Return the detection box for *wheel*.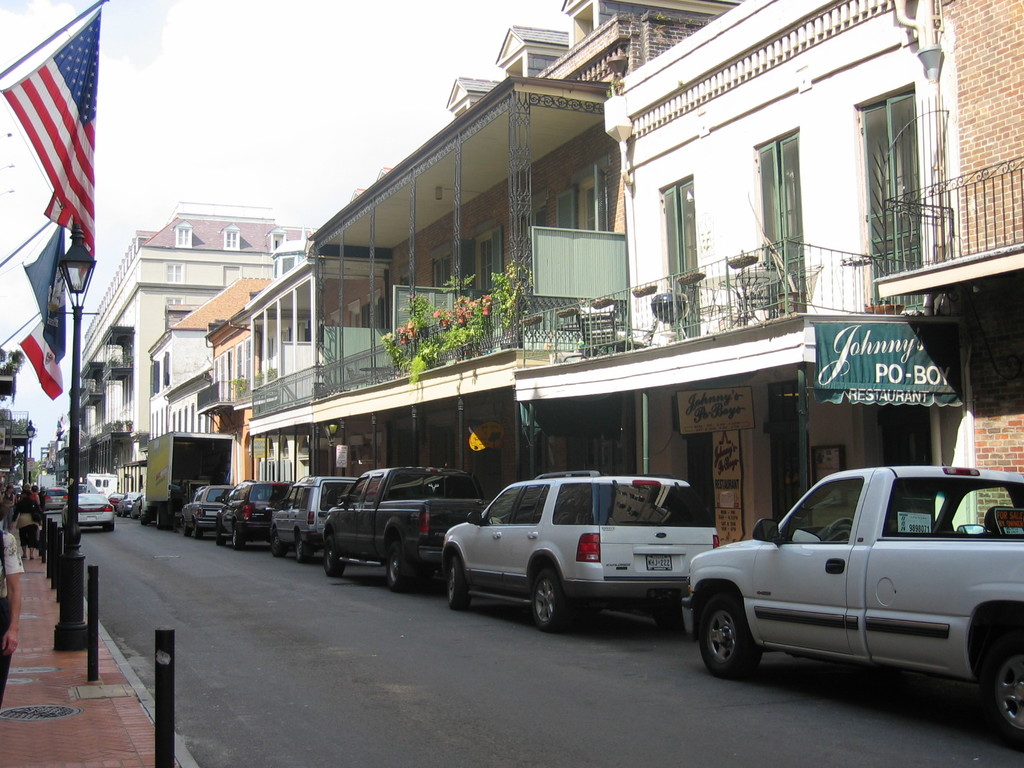
locate(448, 558, 470, 610).
